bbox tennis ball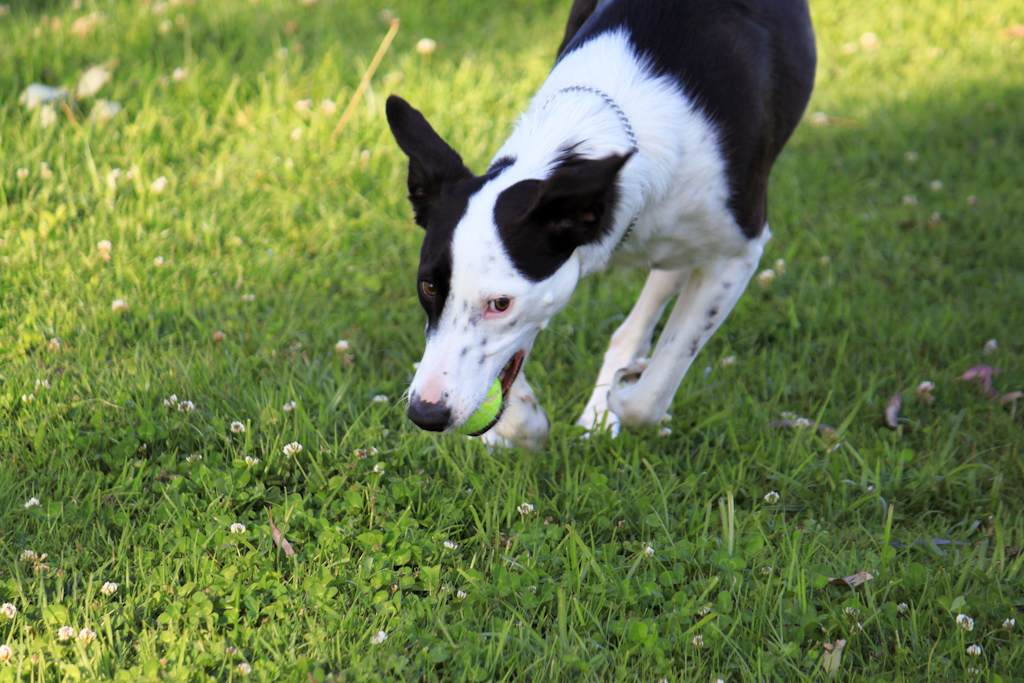
{"left": 455, "top": 378, "right": 502, "bottom": 435}
